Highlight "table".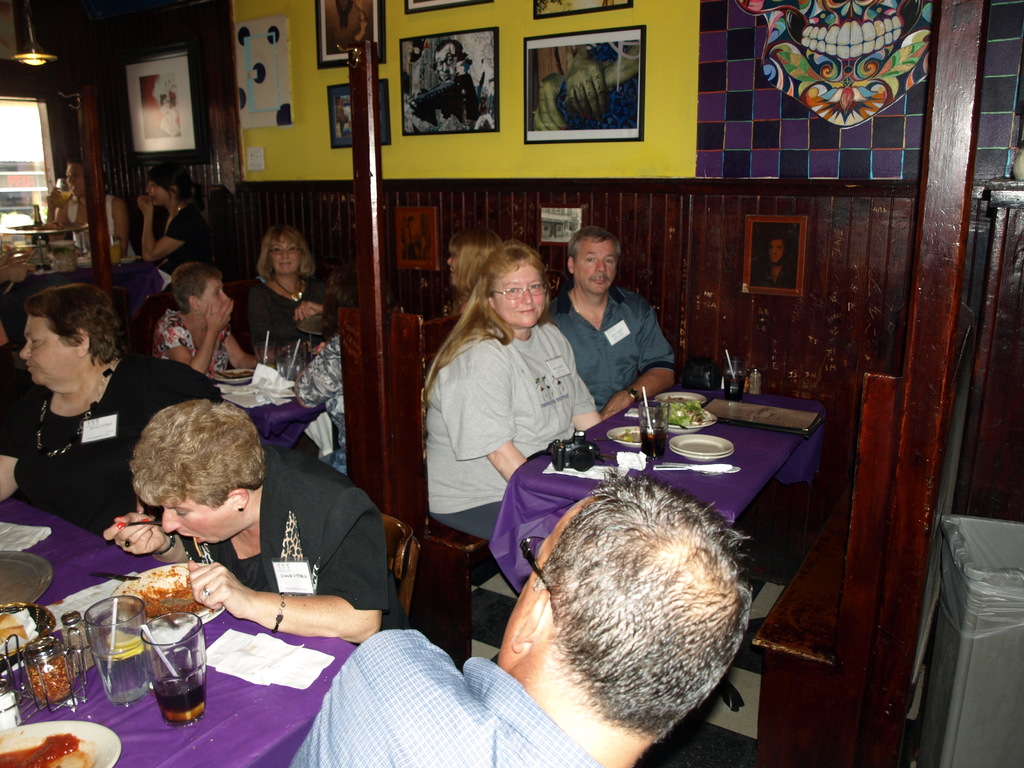
Highlighted region: 493 369 829 714.
